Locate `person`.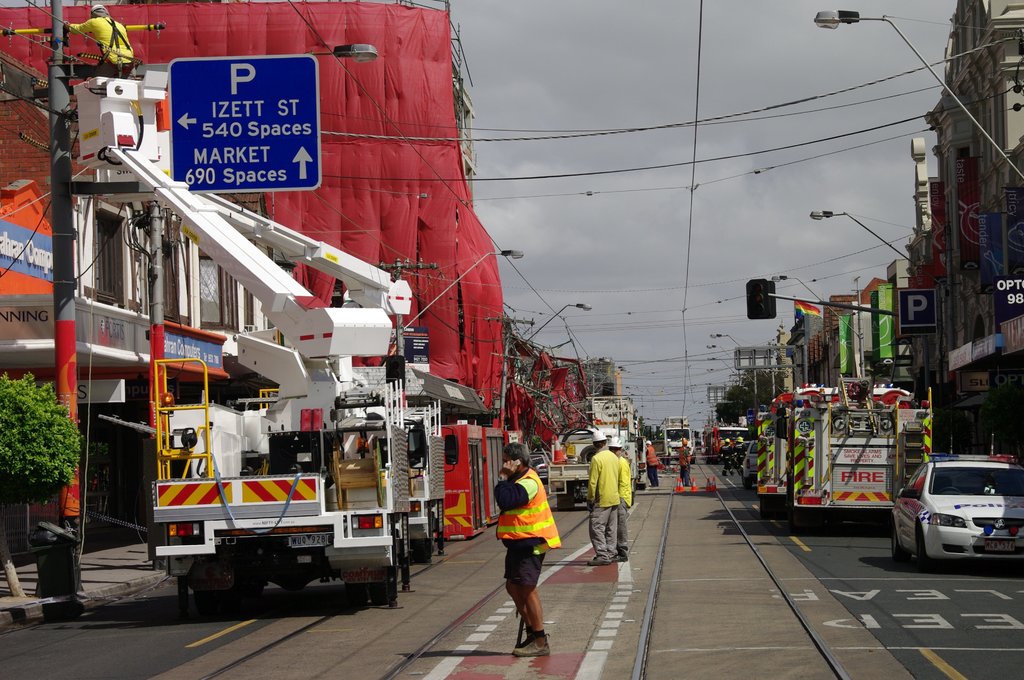
Bounding box: <region>607, 434, 634, 560</region>.
